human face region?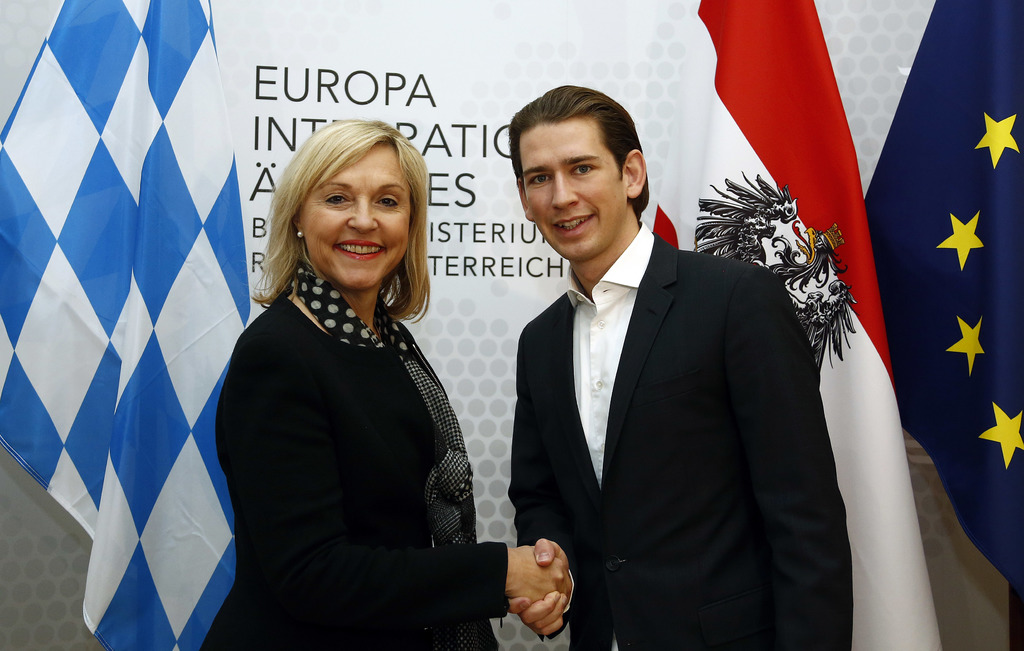
(522, 120, 618, 254)
